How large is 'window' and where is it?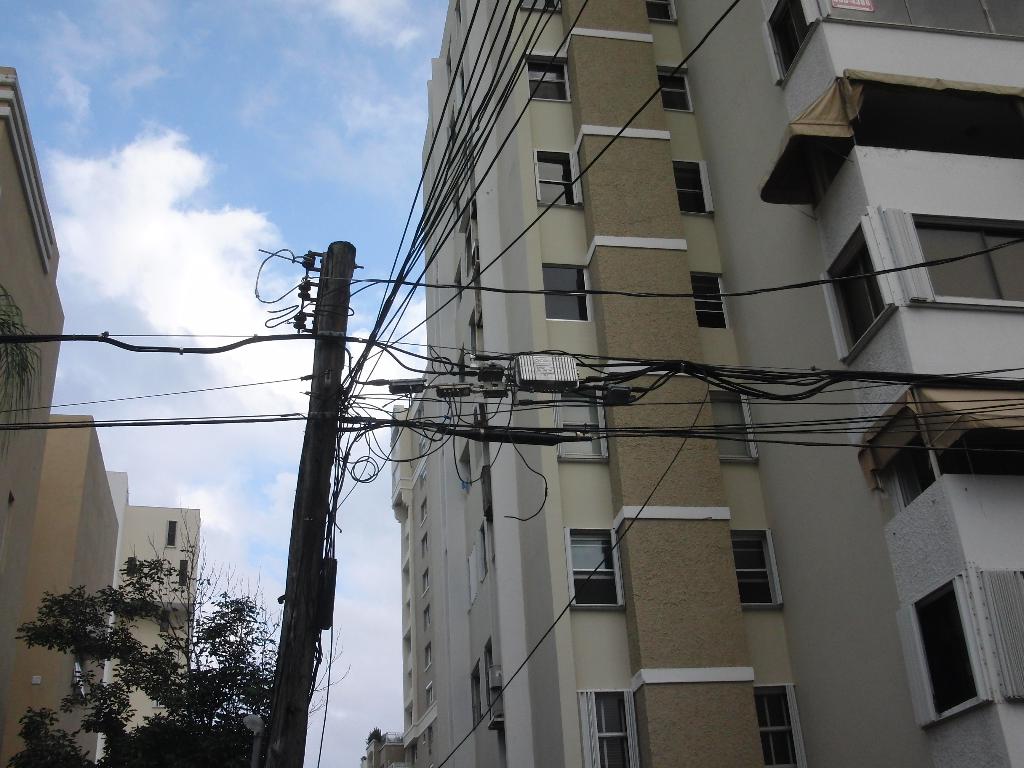
Bounding box: [467,312,475,361].
